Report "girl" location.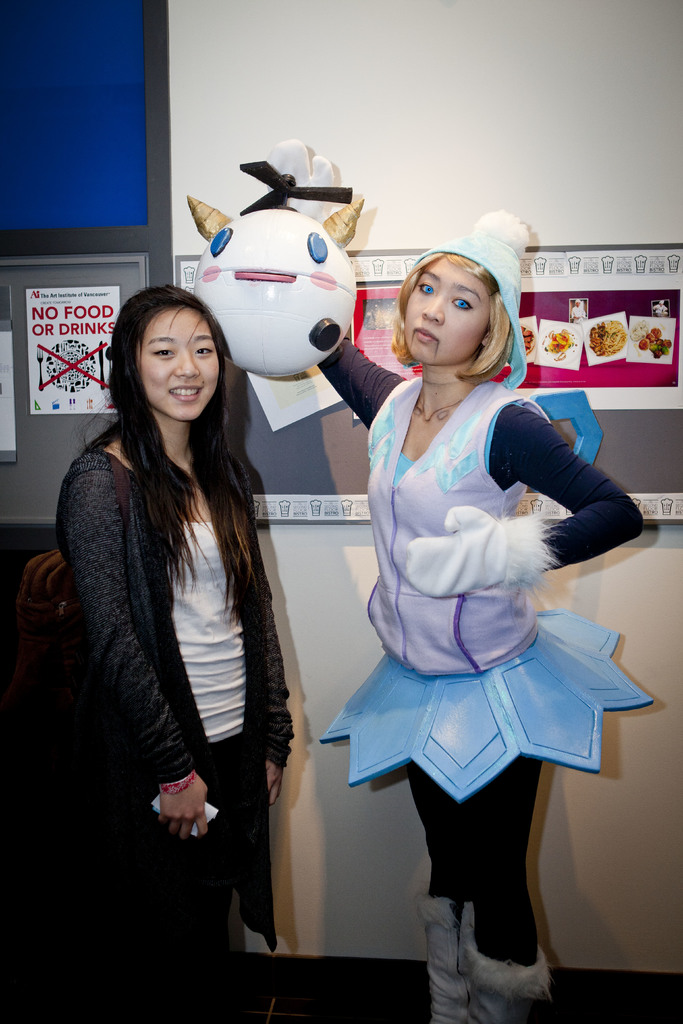
Report: box(318, 202, 662, 1023).
